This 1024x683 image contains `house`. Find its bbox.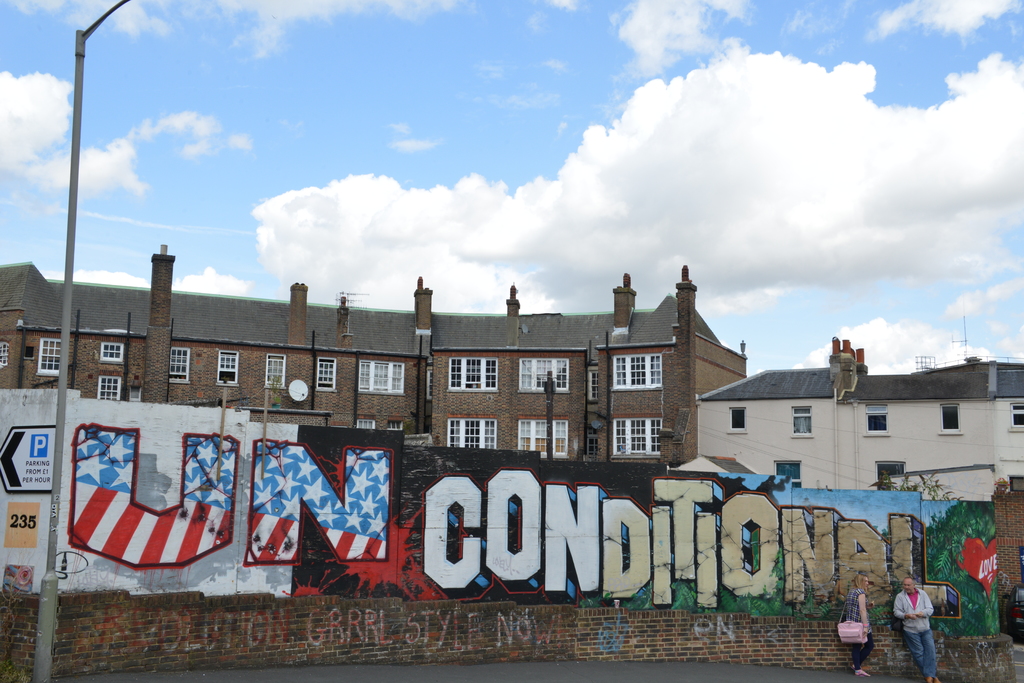
{"left": 2, "top": 243, "right": 748, "bottom": 622}.
